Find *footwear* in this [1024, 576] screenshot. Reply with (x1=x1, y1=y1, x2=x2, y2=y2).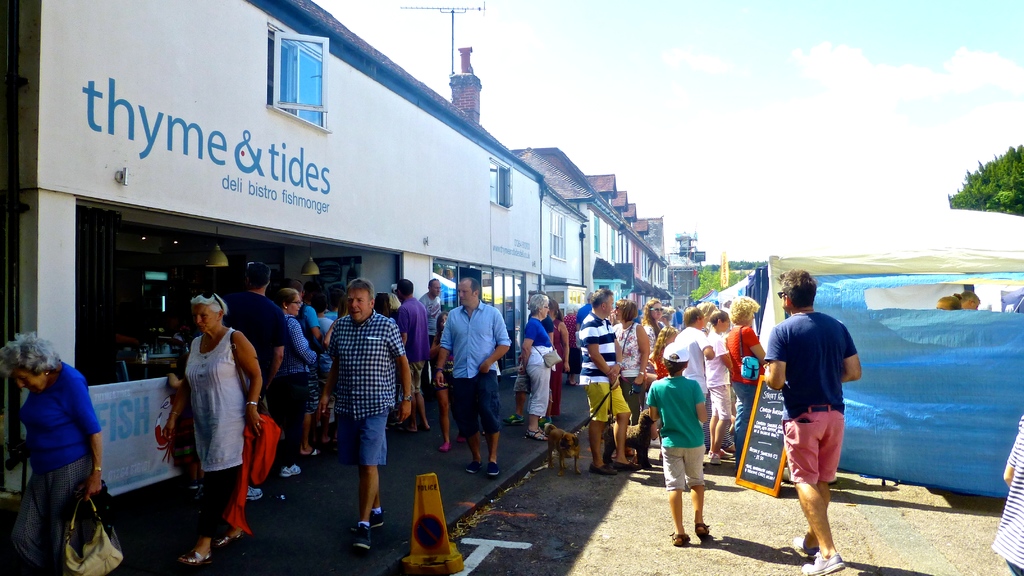
(x1=610, y1=460, x2=639, y2=474).
